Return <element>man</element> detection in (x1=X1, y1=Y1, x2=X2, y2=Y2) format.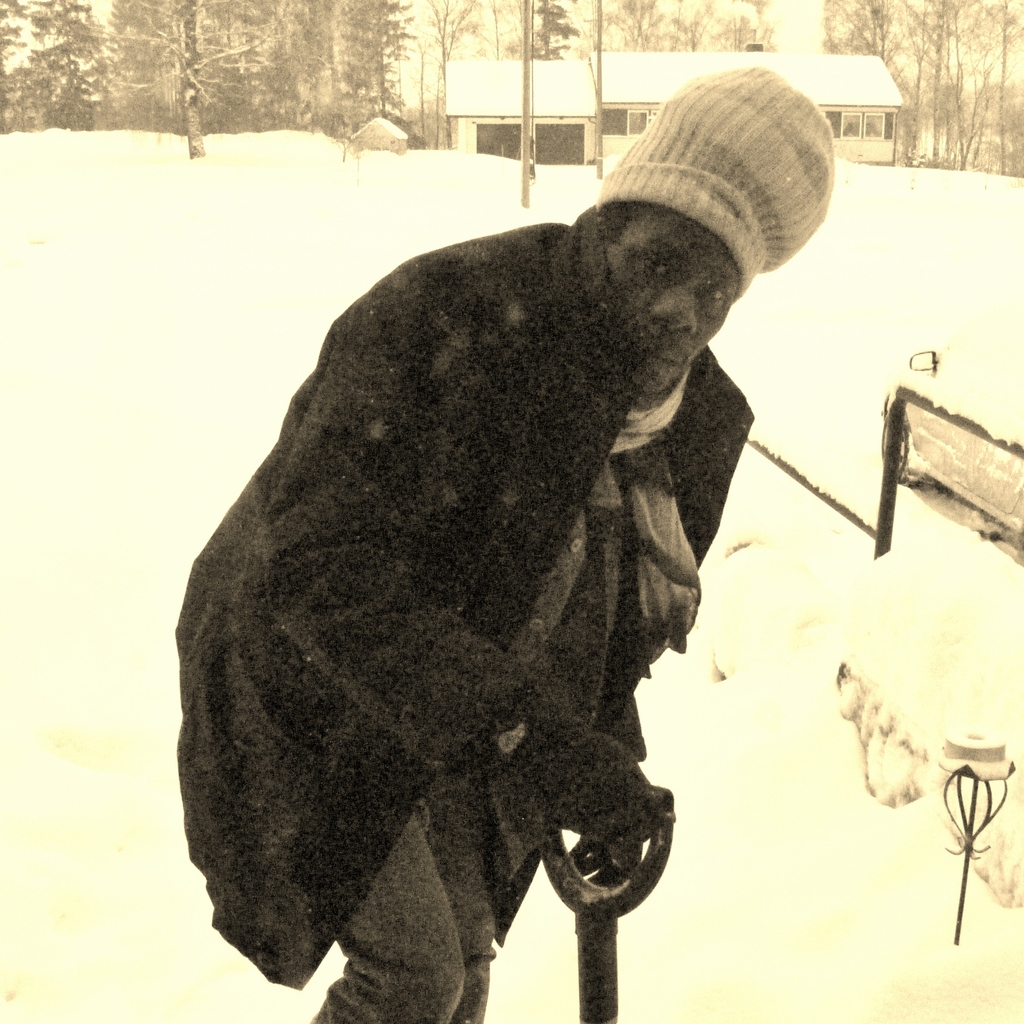
(x1=167, y1=38, x2=842, y2=1023).
